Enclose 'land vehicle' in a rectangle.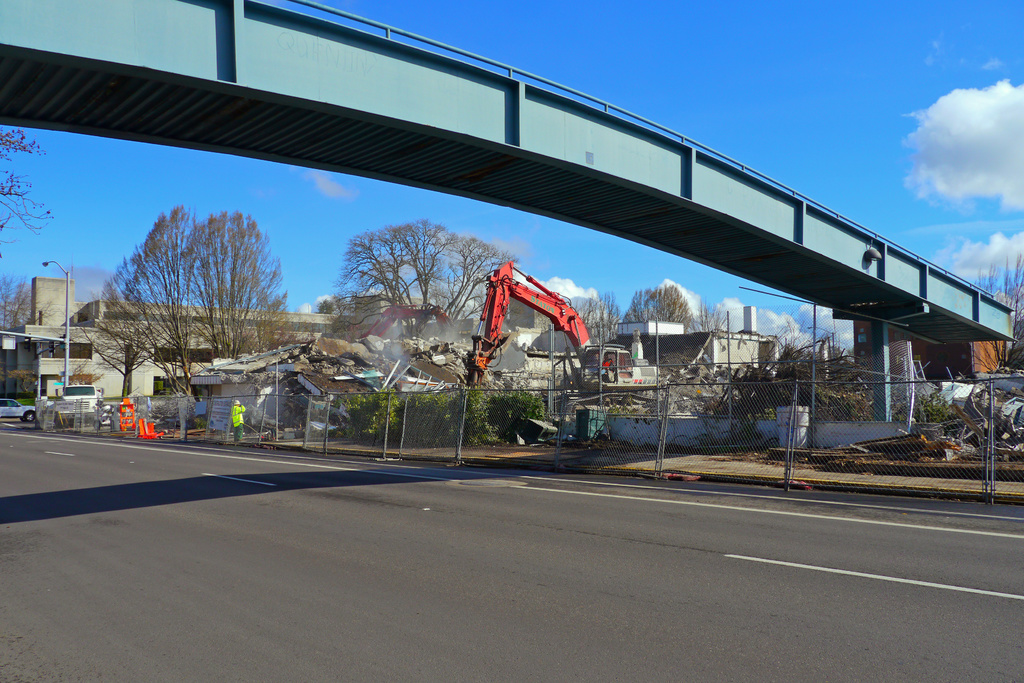
464,261,659,422.
